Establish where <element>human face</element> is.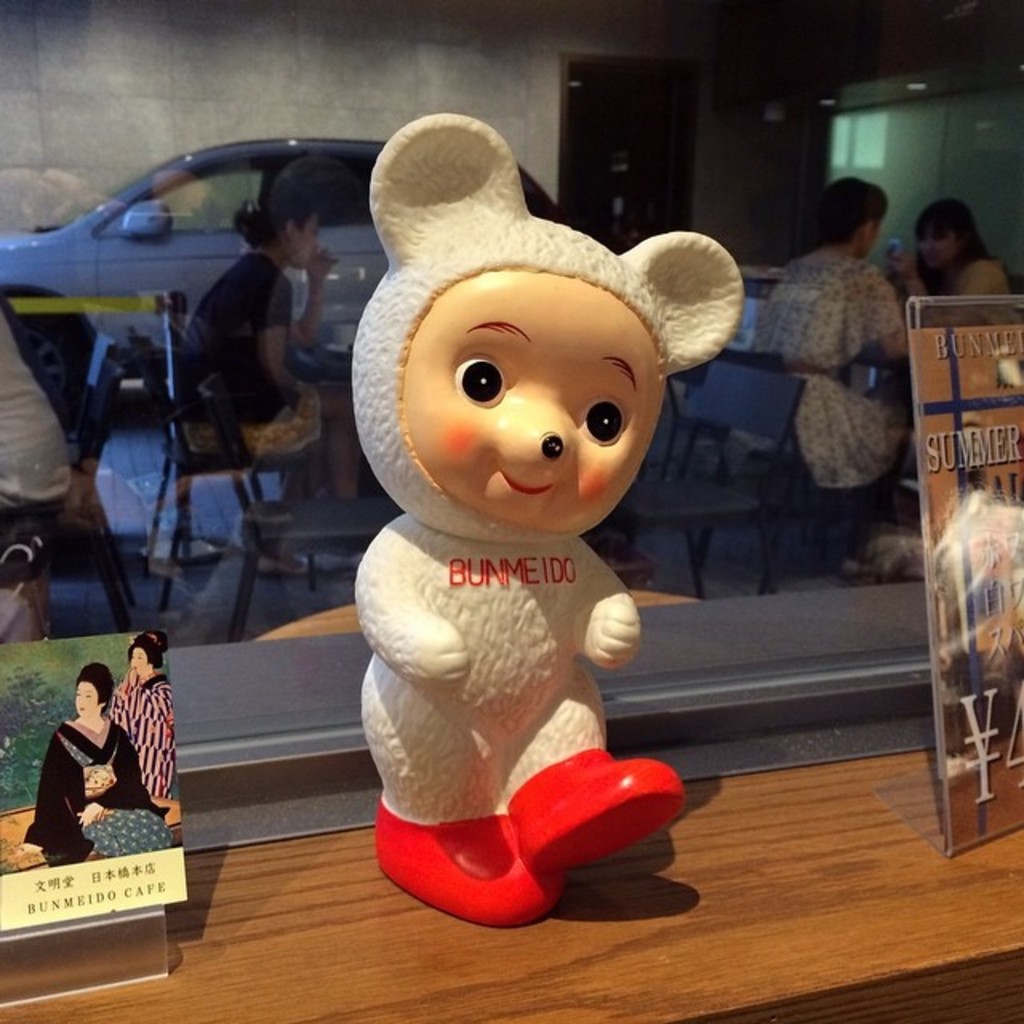
Established at Rect(70, 672, 96, 714).
